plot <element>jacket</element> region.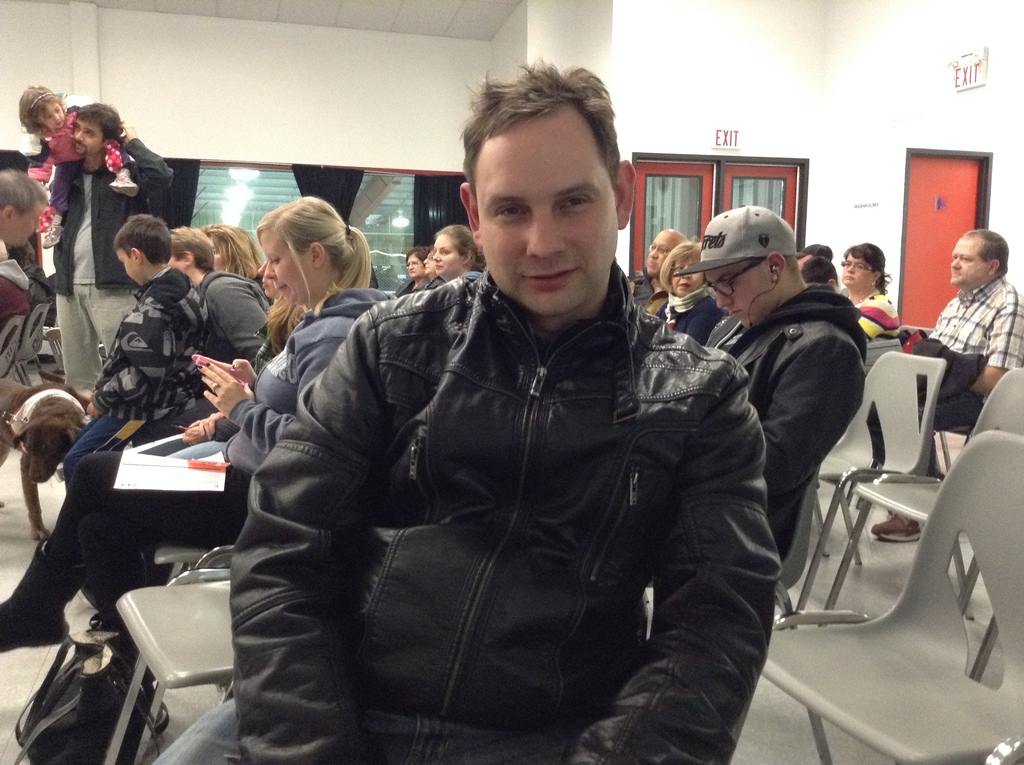
Plotted at {"left": 707, "top": 277, "right": 868, "bottom": 570}.
